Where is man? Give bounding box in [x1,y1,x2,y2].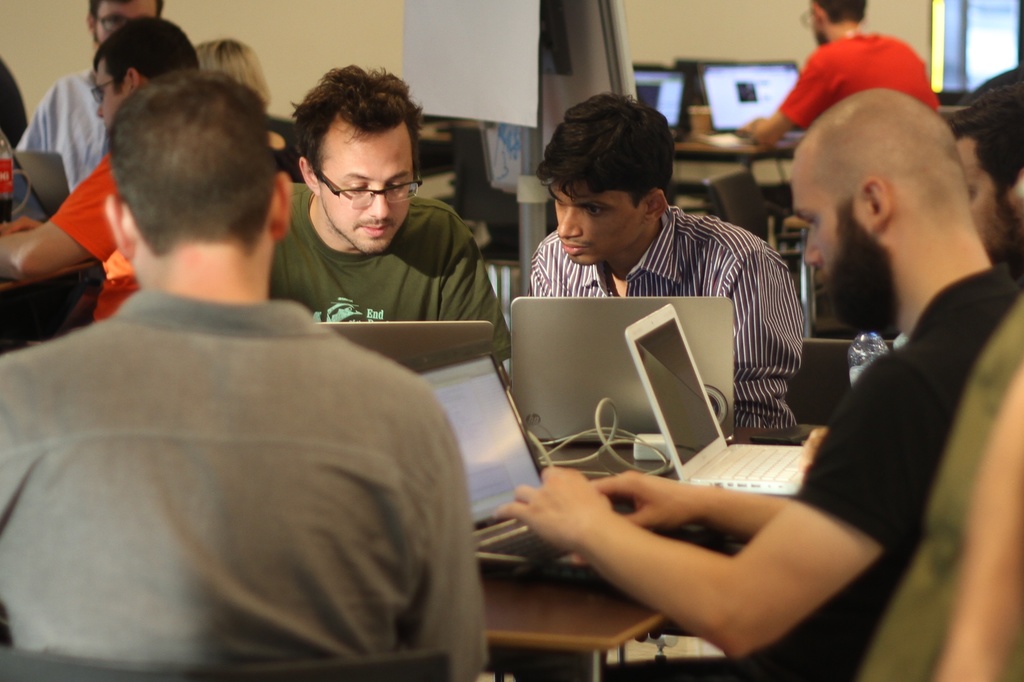
[490,90,1023,681].
